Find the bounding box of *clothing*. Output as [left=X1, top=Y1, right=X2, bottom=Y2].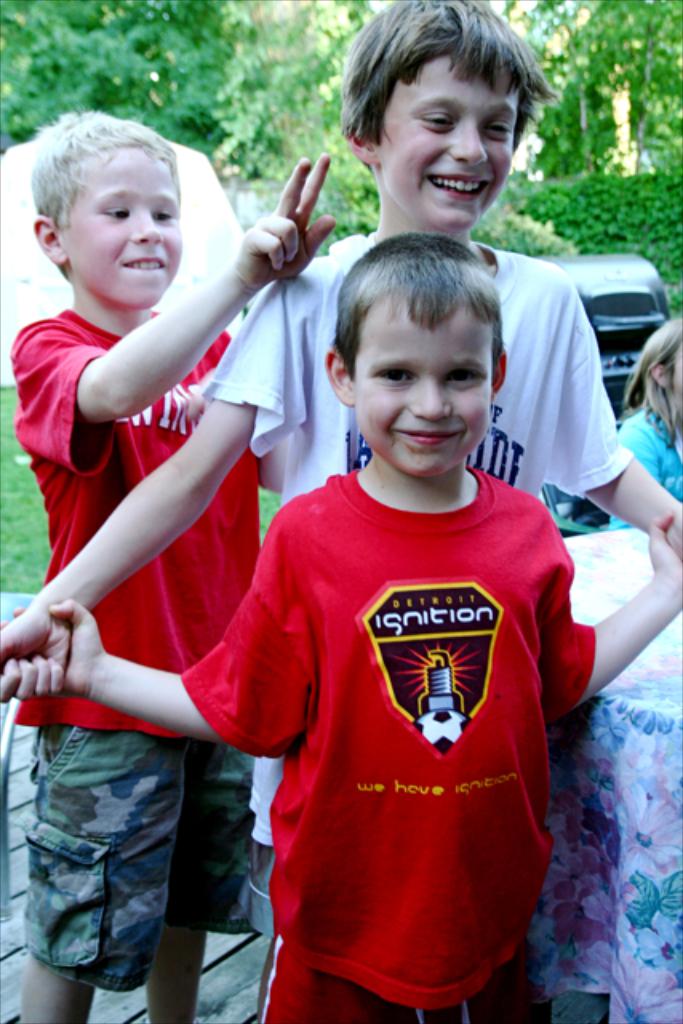
[left=593, top=411, right=681, bottom=528].
